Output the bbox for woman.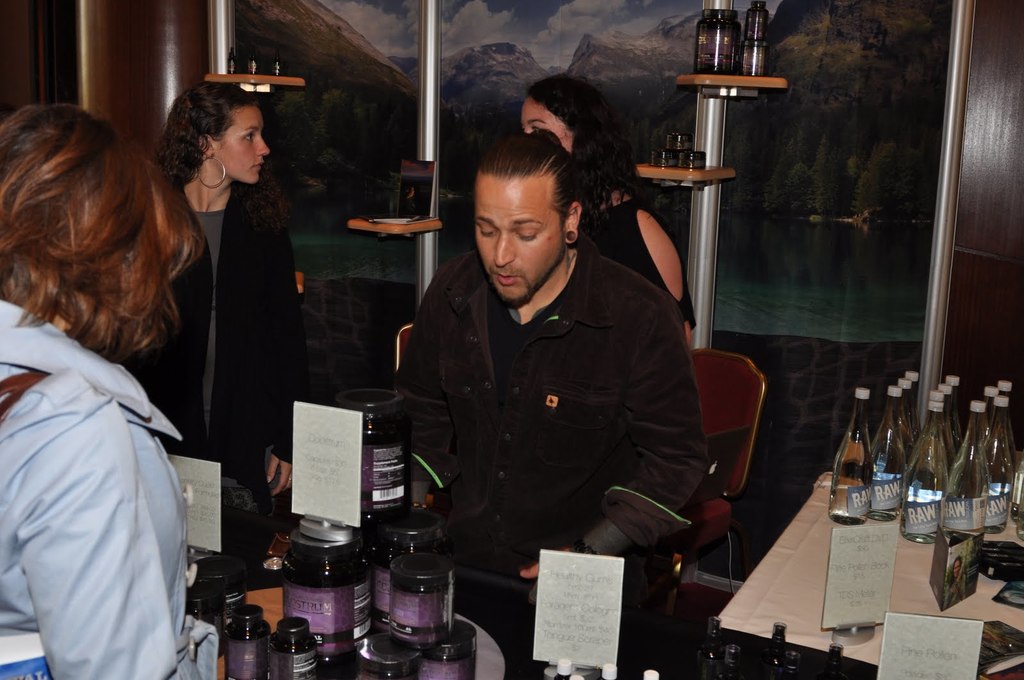
<region>93, 77, 315, 570</region>.
